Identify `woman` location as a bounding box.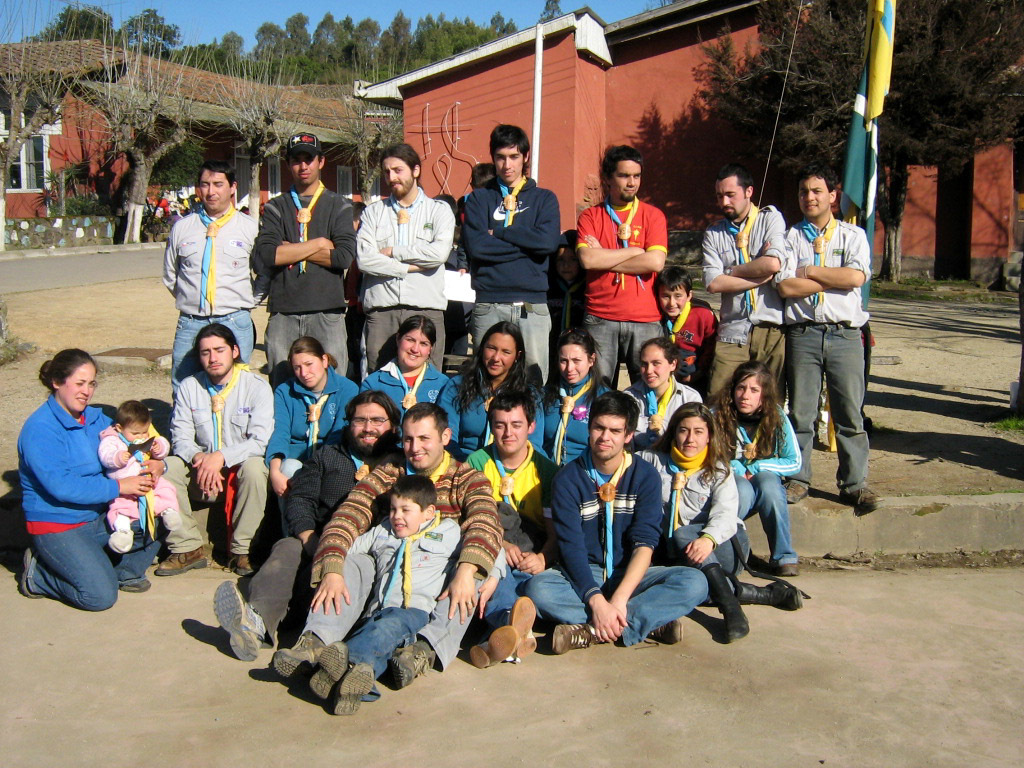
crop(264, 333, 360, 539).
